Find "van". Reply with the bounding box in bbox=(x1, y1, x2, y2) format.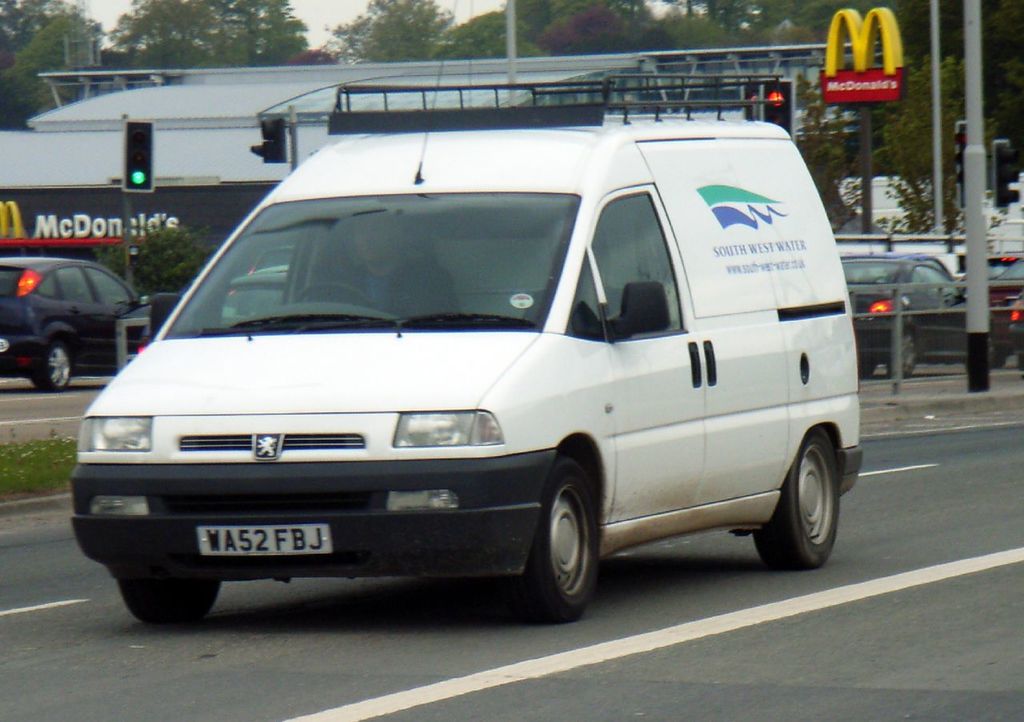
bbox=(66, 0, 865, 624).
